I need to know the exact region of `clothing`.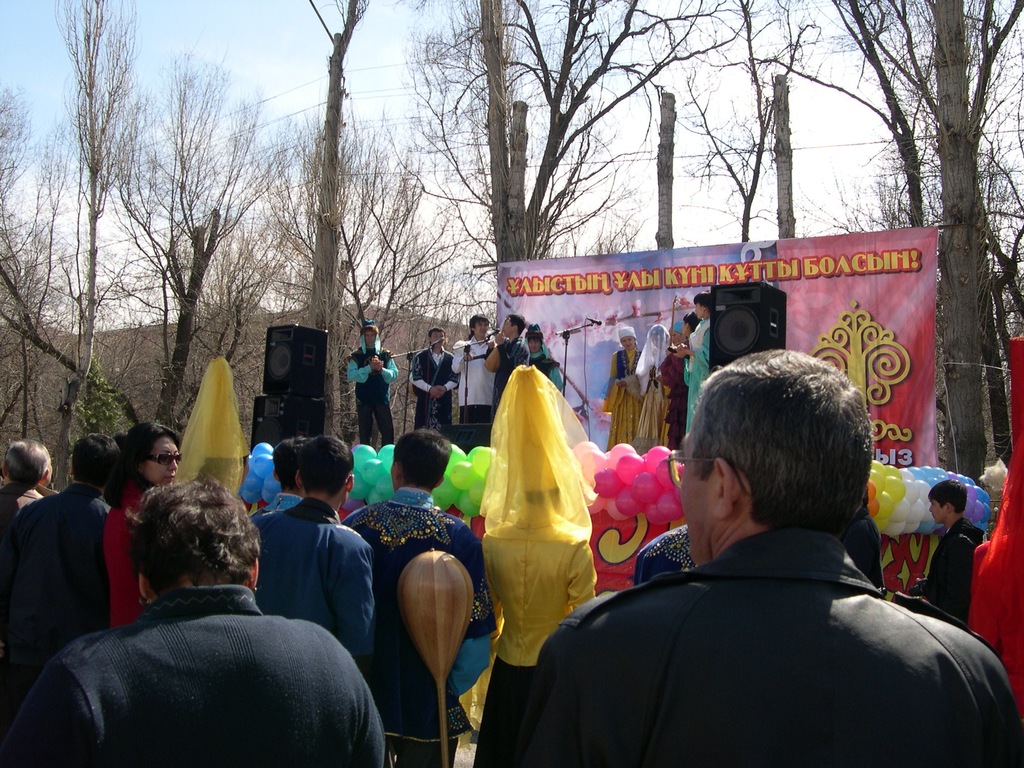
Region: box(634, 326, 683, 461).
